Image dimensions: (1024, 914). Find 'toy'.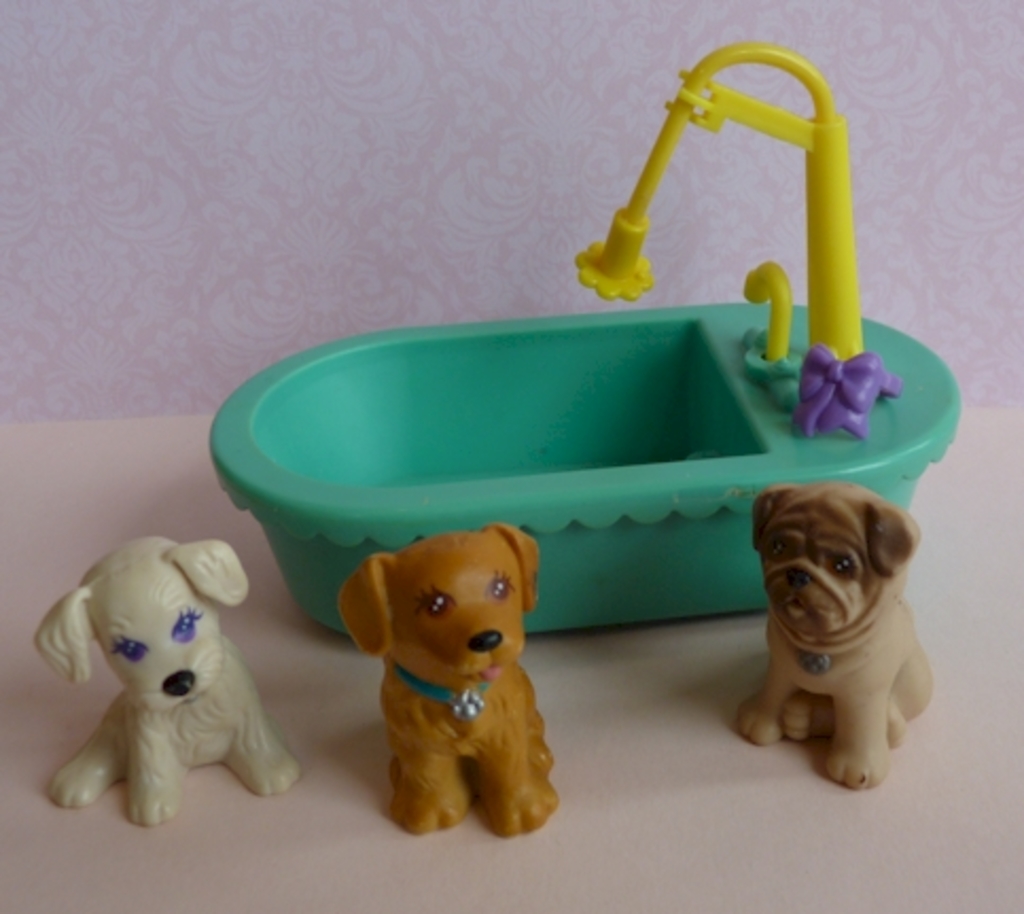
[731, 484, 941, 789].
